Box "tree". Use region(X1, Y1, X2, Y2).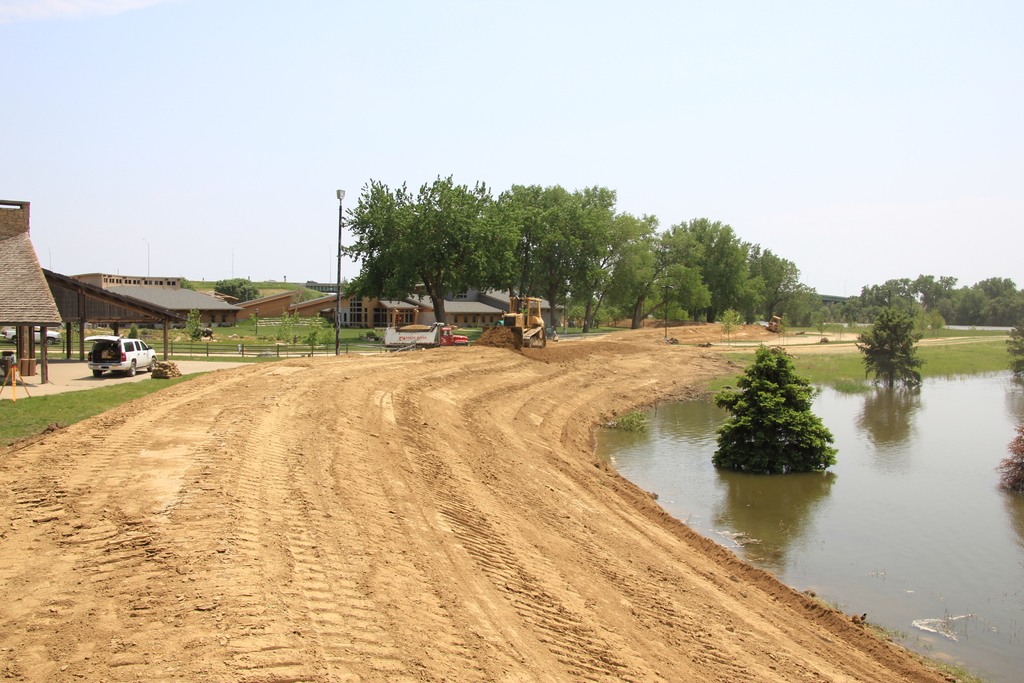
region(299, 288, 325, 299).
